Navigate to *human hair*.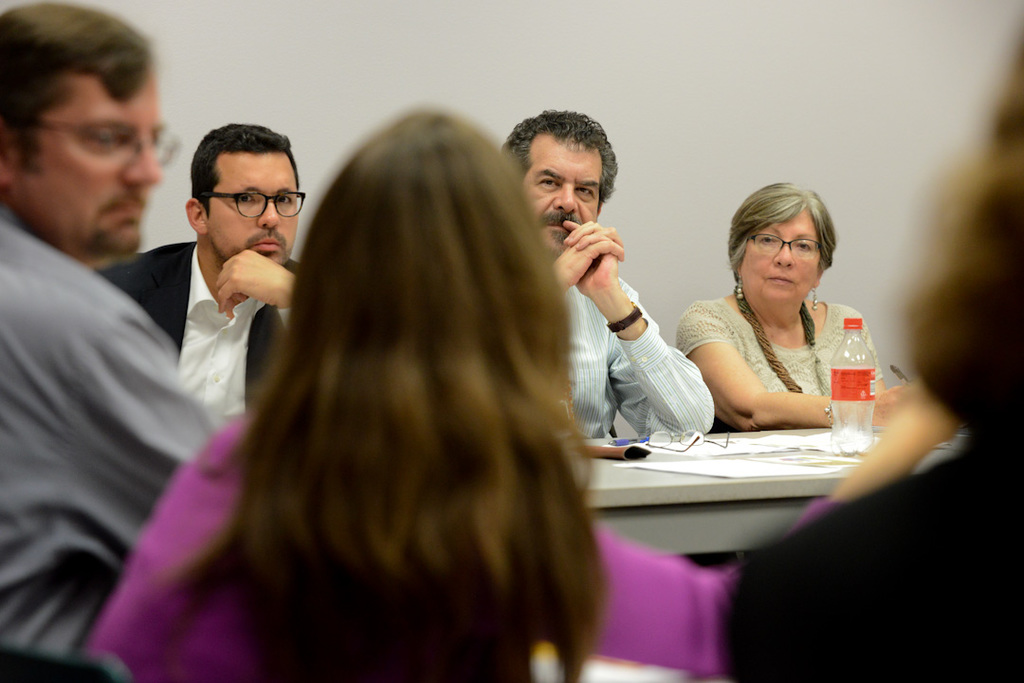
Navigation target: bbox=(0, 0, 148, 174).
